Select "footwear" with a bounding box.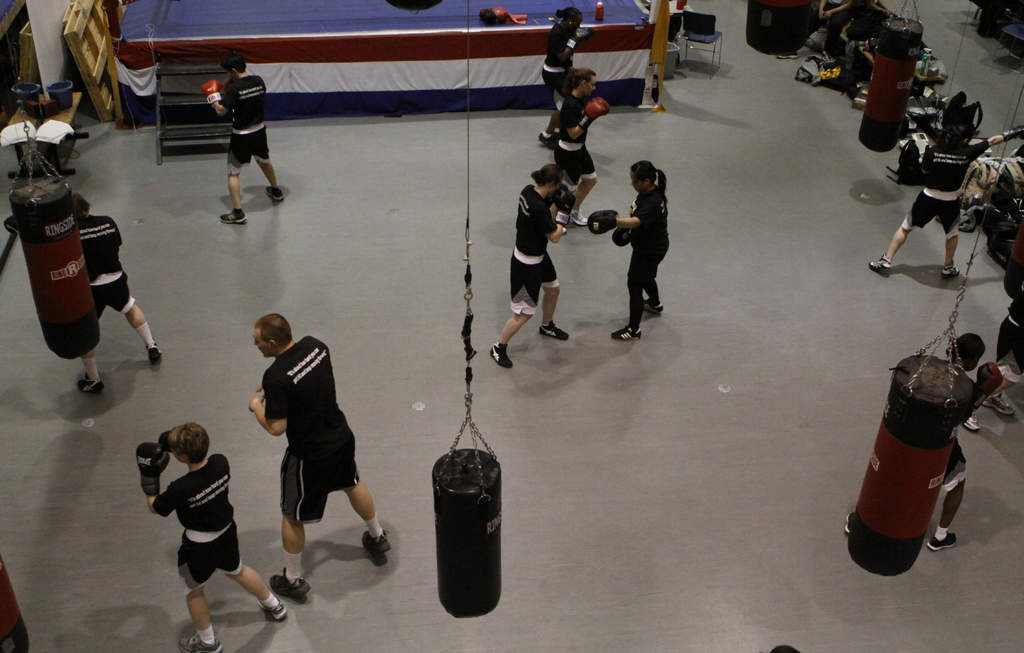
(left=77, top=375, right=104, bottom=393).
